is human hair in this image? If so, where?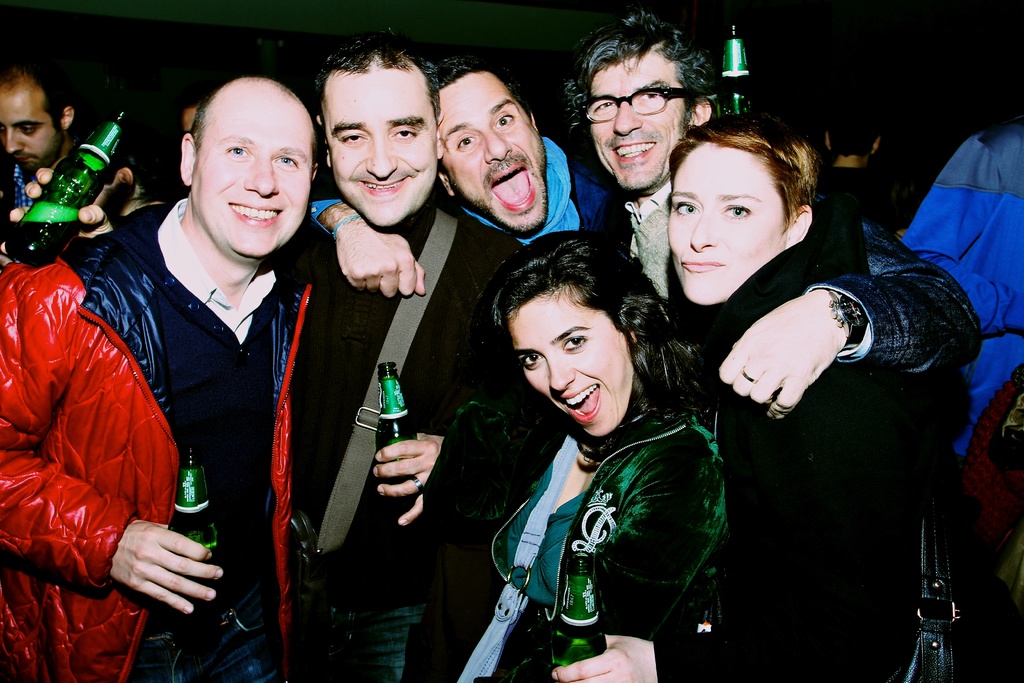
Yes, at (483,239,675,443).
